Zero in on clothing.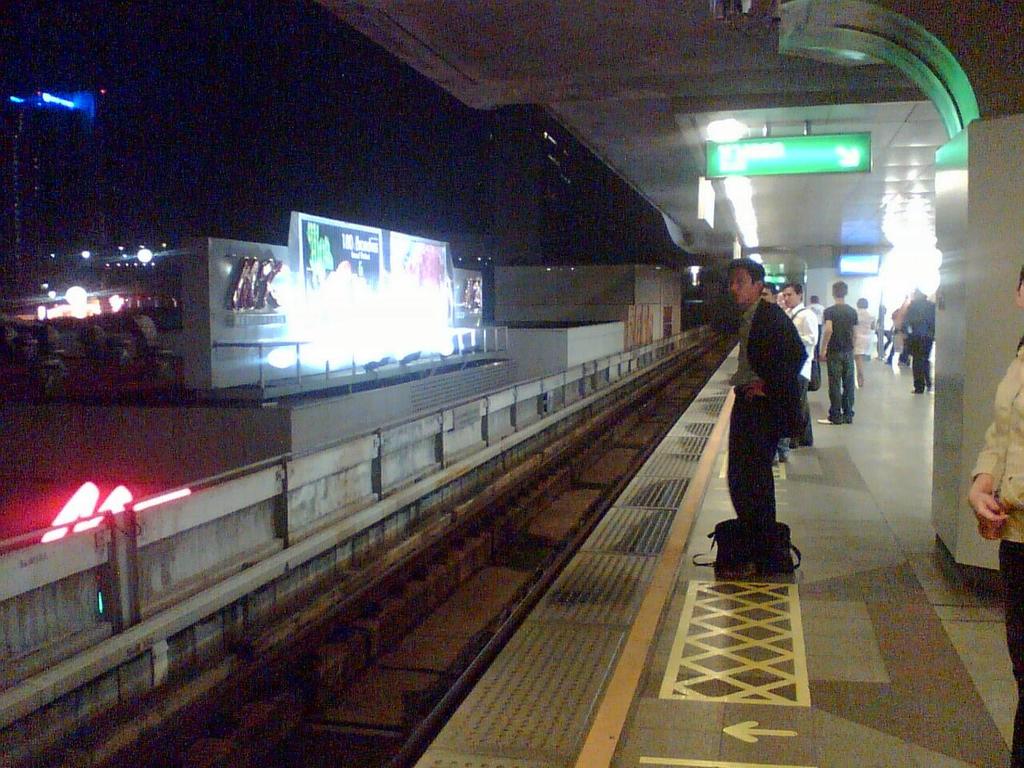
Zeroed in: left=858, top=308, right=874, bottom=360.
